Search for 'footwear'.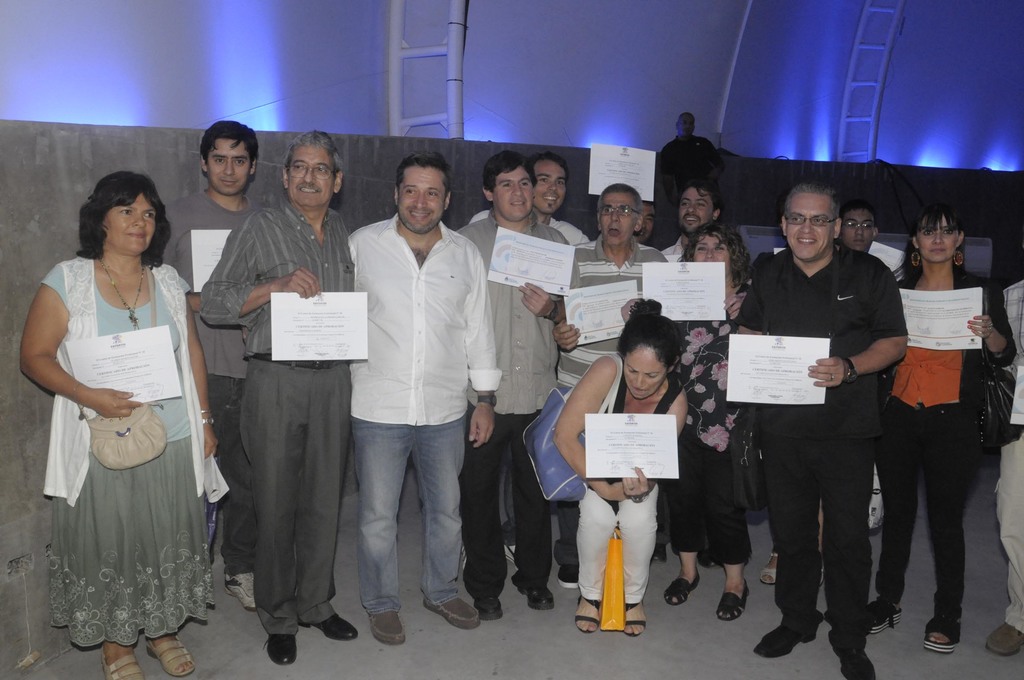
Found at (926, 622, 957, 654).
